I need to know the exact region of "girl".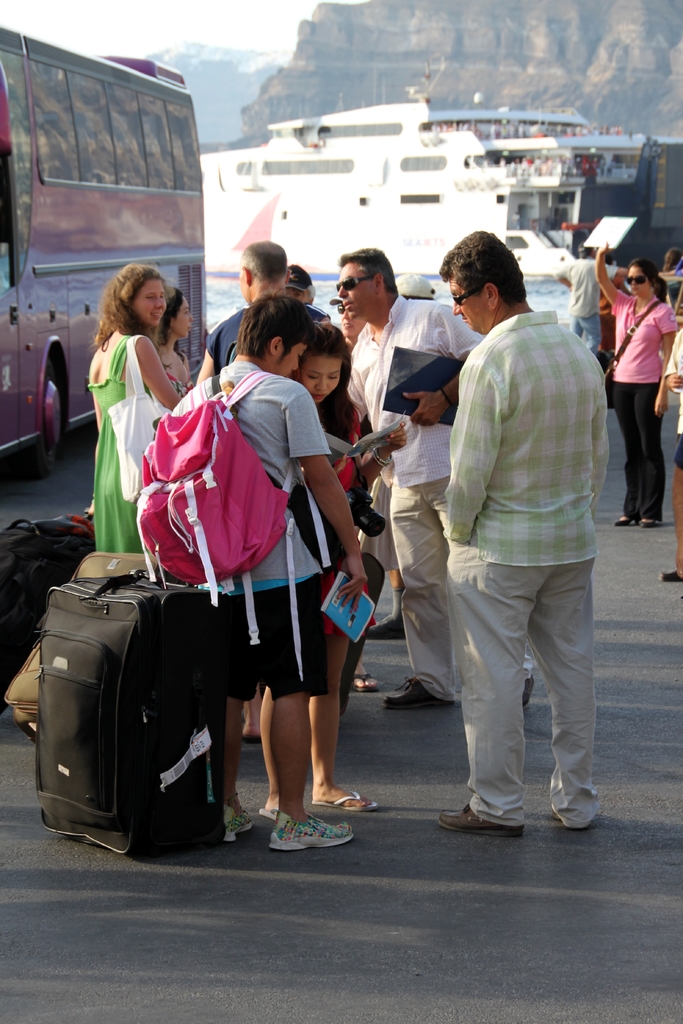
Region: bbox=[87, 267, 182, 550].
